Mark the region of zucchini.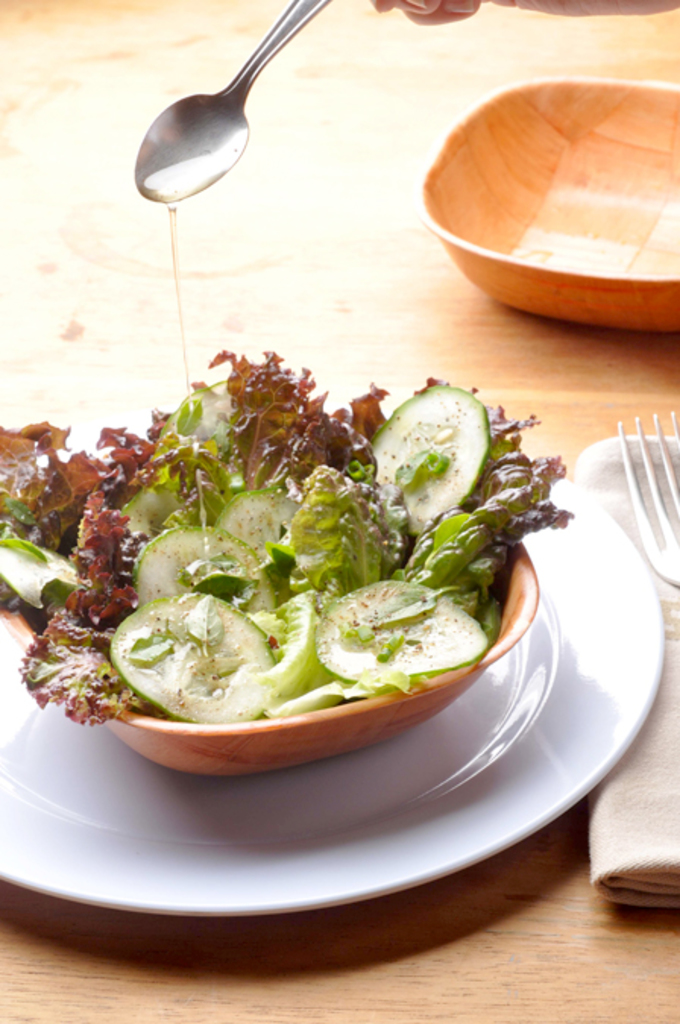
Region: select_region(131, 520, 267, 639).
